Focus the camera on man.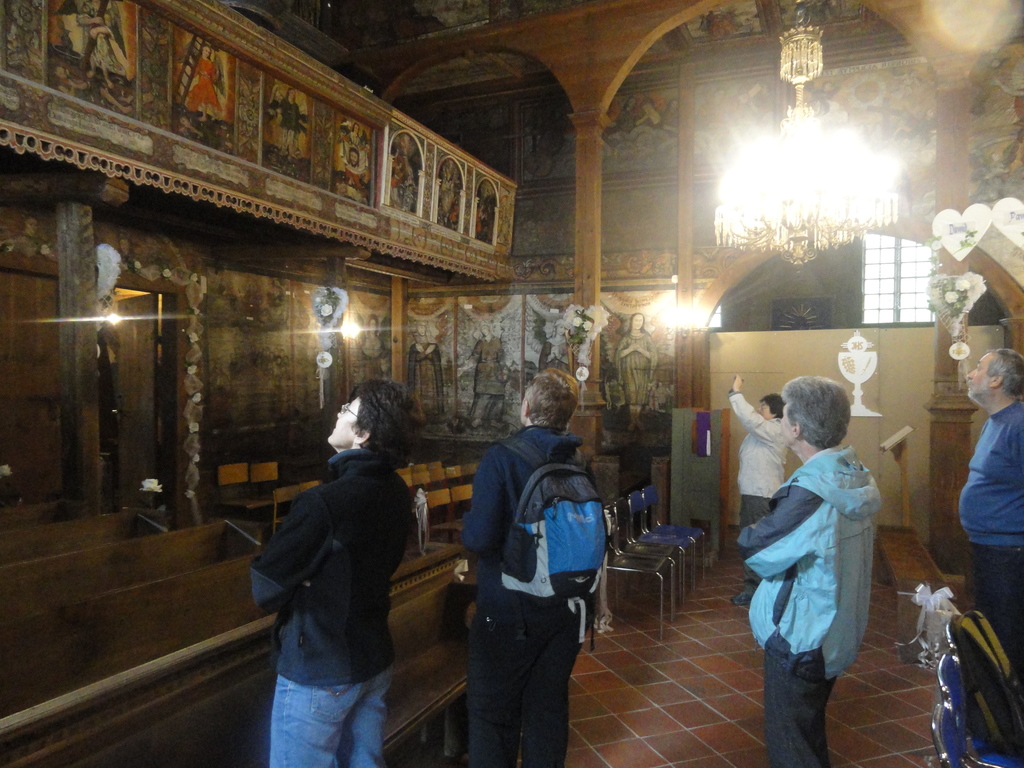
Focus region: (x1=726, y1=373, x2=790, y2=605).
